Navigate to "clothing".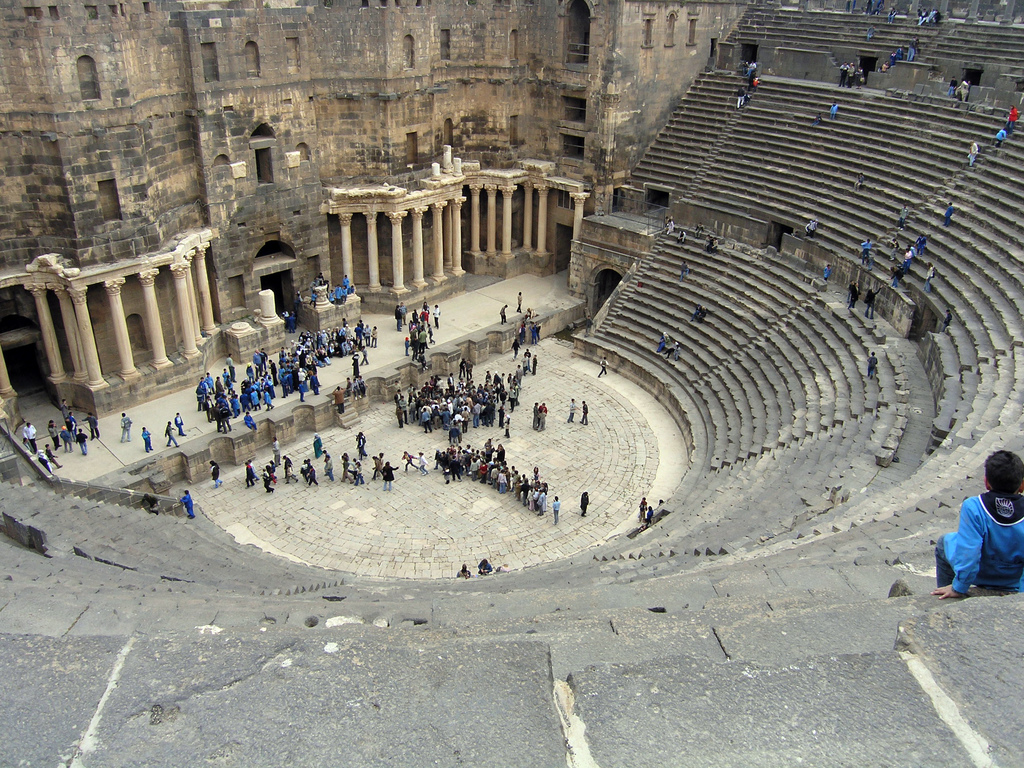
Navigation target: [371, 457, 379, 479].
